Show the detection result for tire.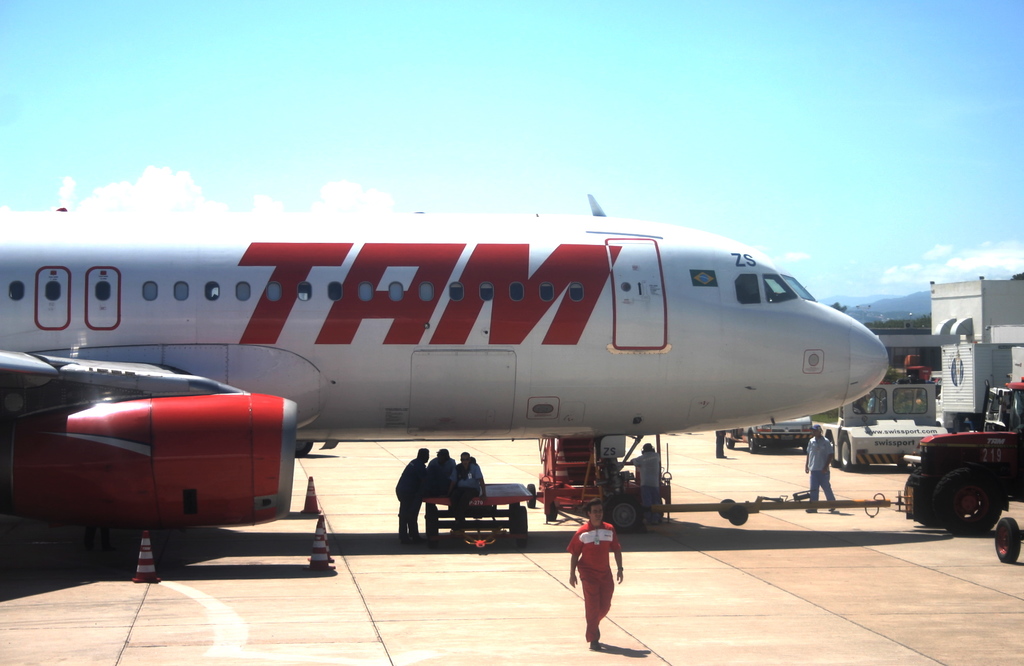
BBox(518, 508, 529, 547).
